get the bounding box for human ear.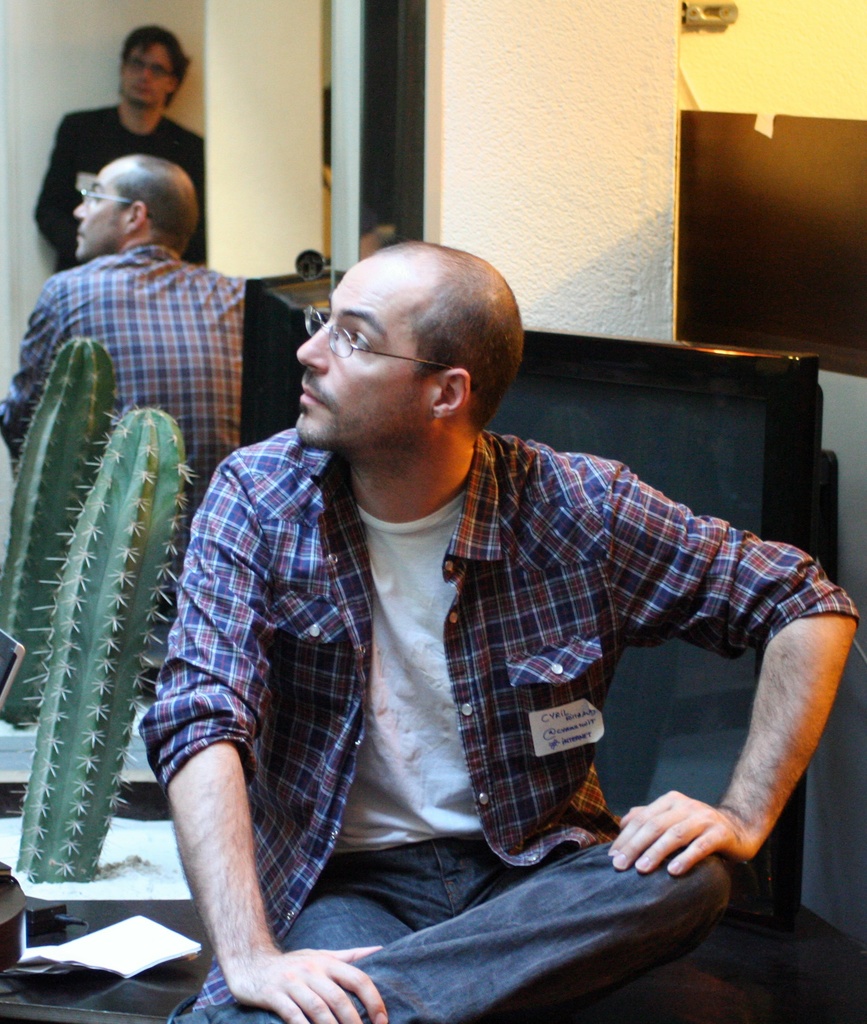
box(429, 368, 472, 420).
